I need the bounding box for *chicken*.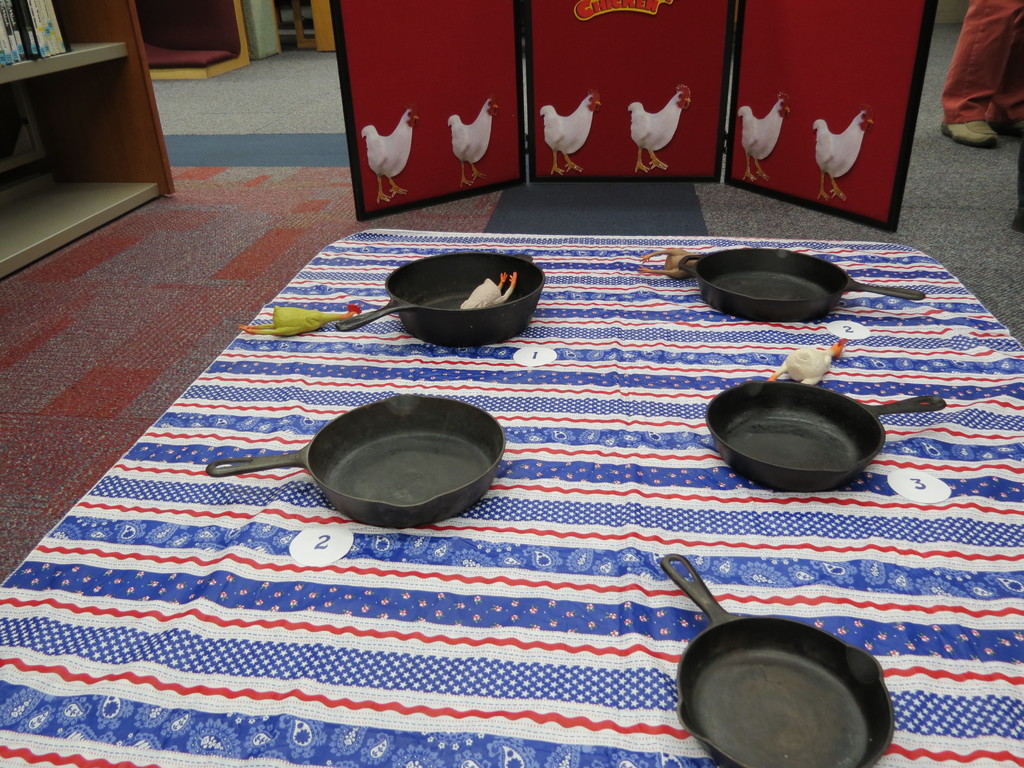
Here it is: Rect(638, 244, 700, 298).
